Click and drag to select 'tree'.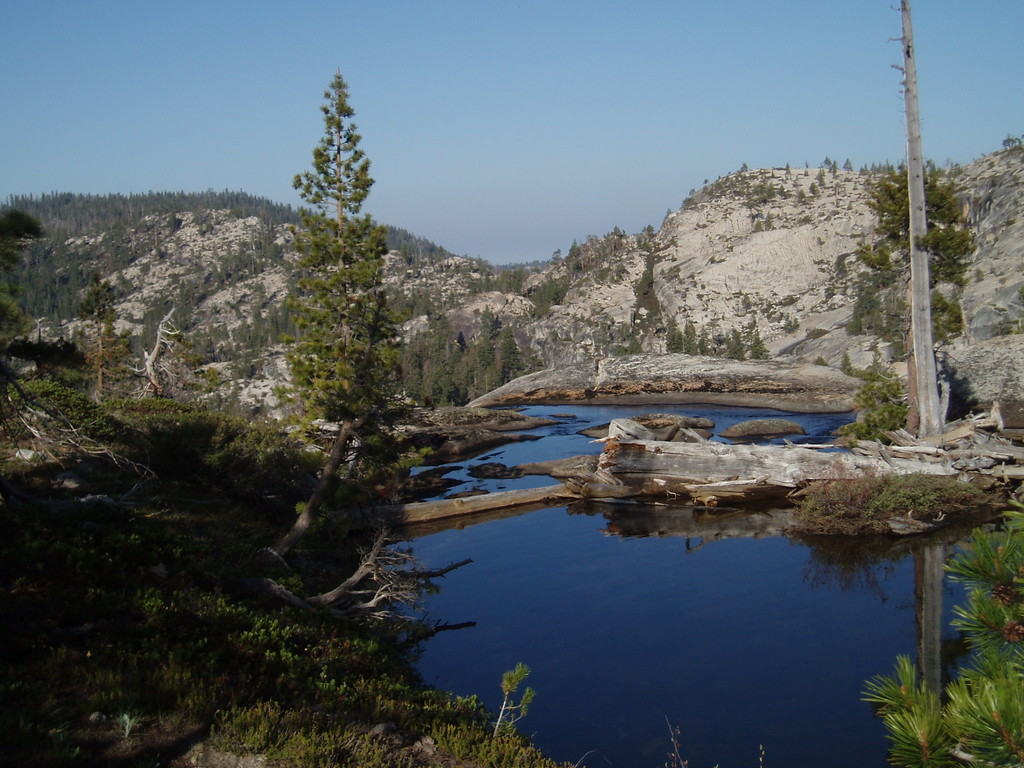
Selection: bbox=(750, 332, 769, 365).
